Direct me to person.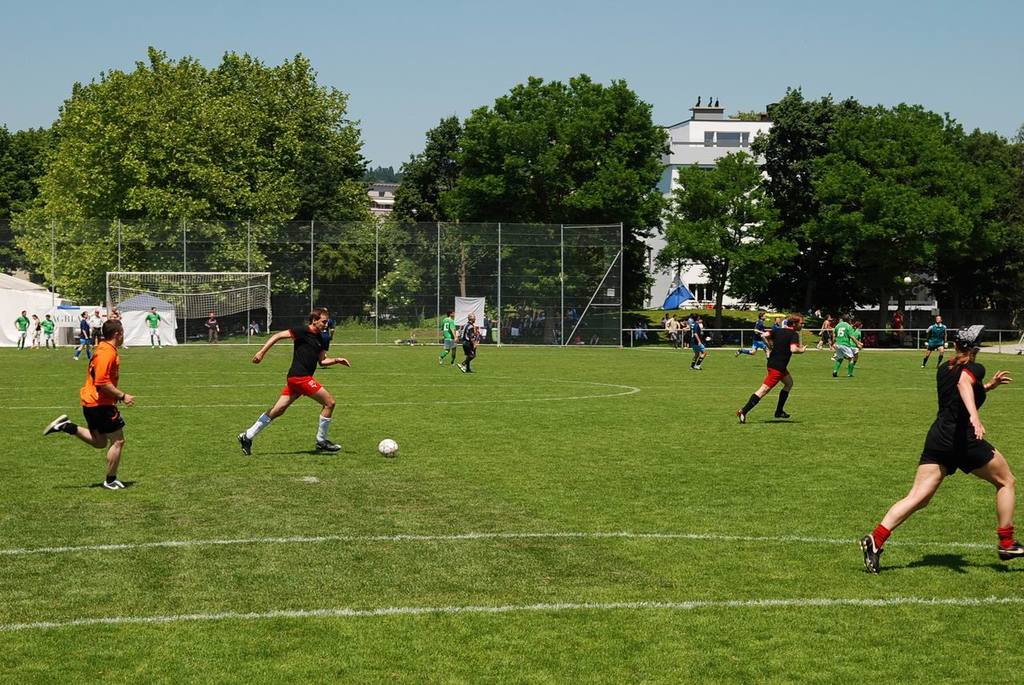
Direction: pyautogui.locateOnScreen(662, 314, 684, 345).
